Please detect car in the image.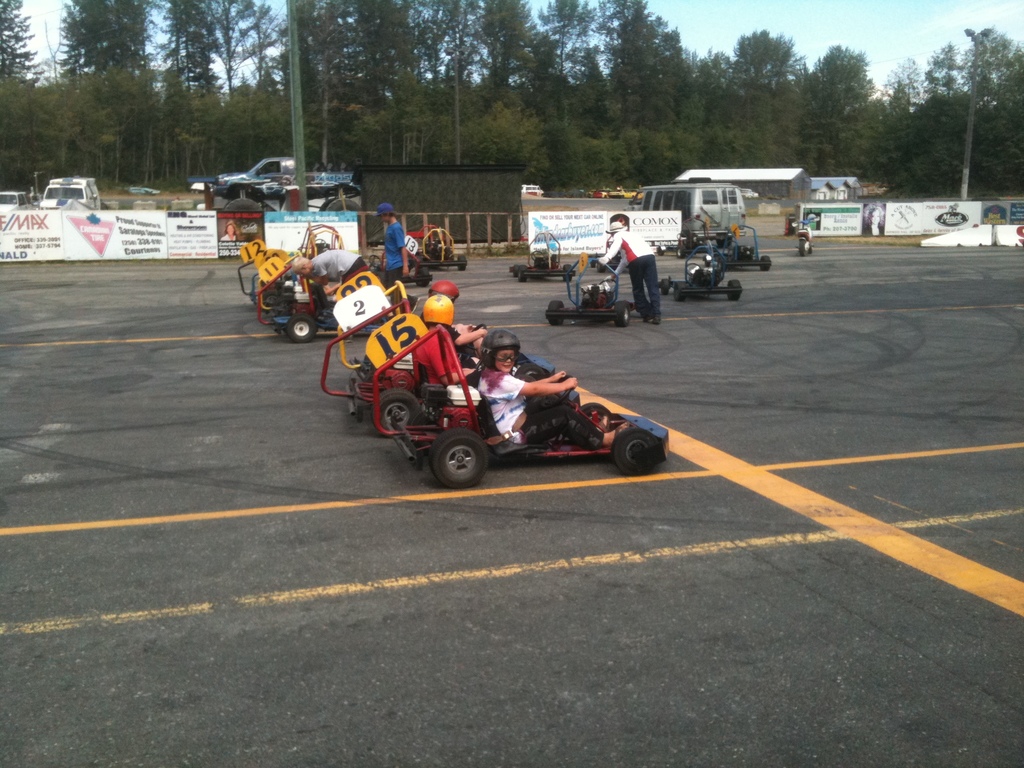
box(589, 234, 628, 272).
